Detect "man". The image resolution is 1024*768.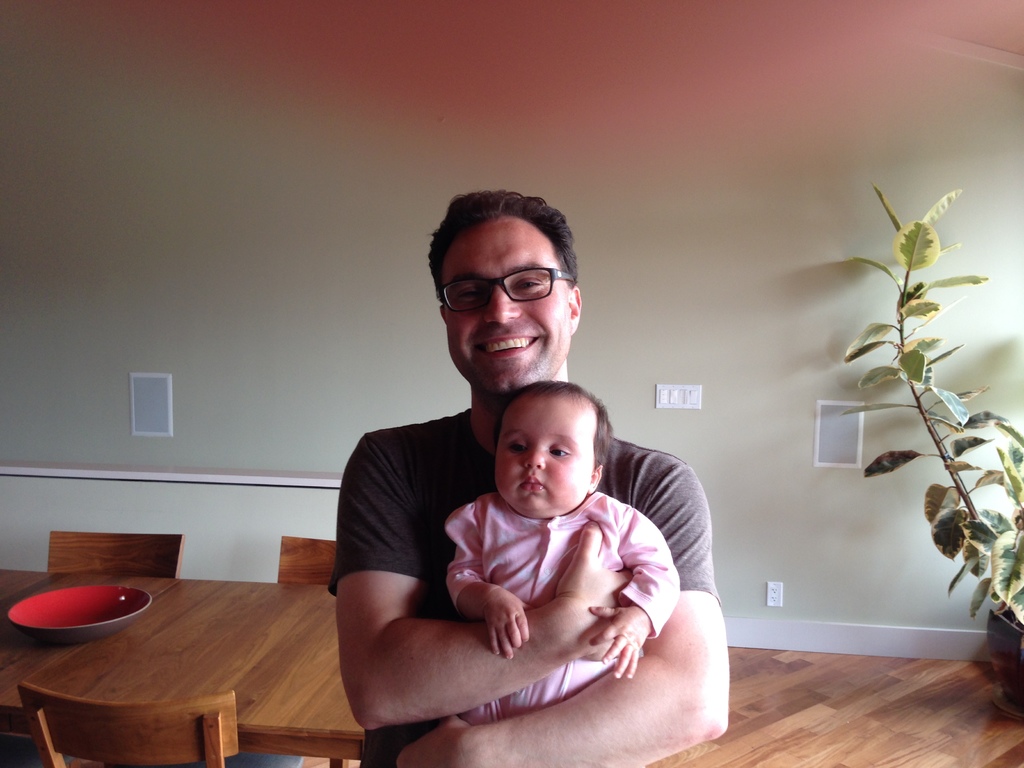
x1=309 y1=258 x2=694 y2=748.
